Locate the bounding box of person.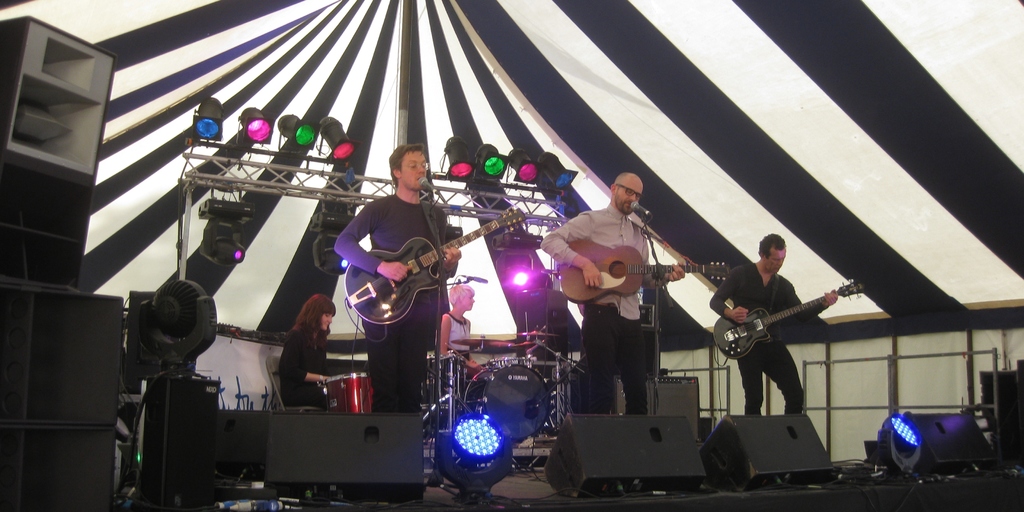
Bounding box: (331,145,462,419).
